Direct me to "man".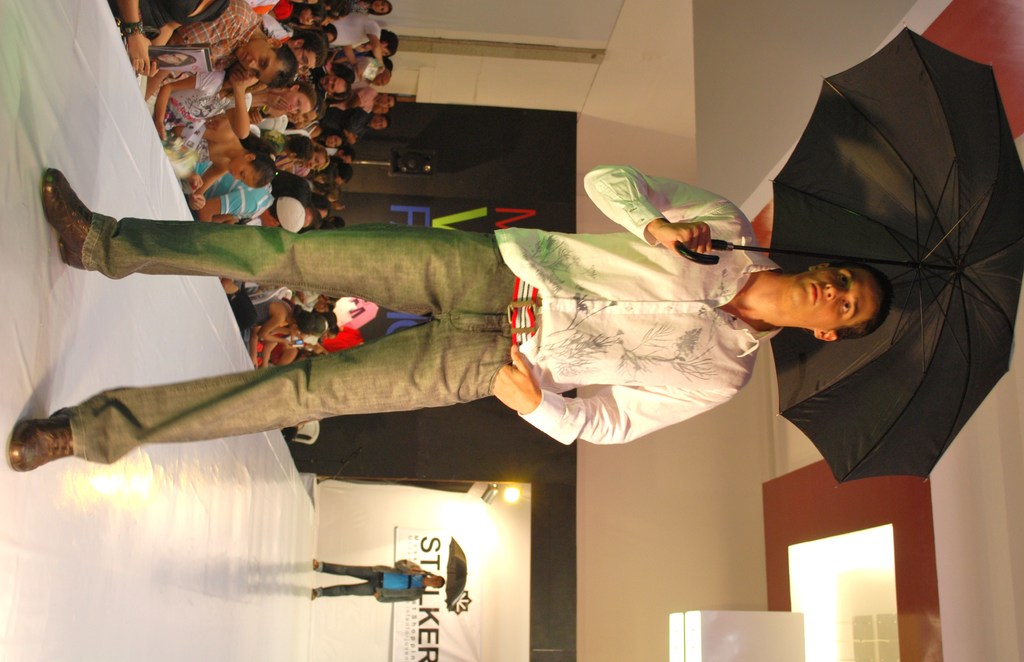
Direction: bbox=[123, 166, 911, 527].
